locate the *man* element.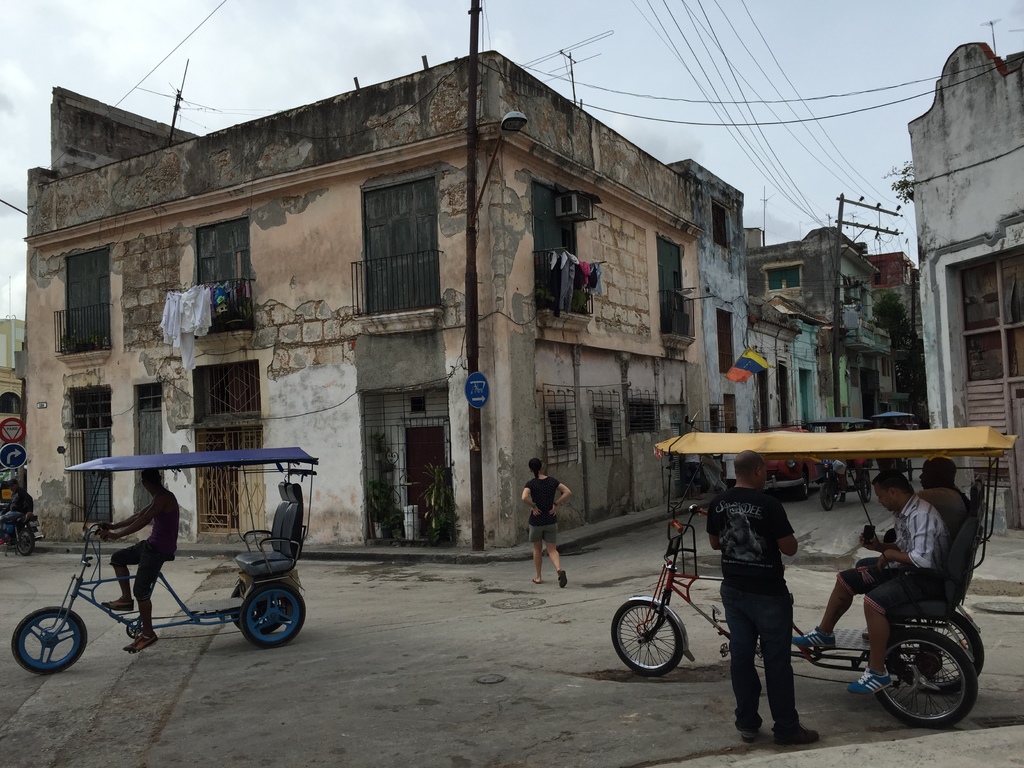
Element bbox: [0, 479, 34, 532].
